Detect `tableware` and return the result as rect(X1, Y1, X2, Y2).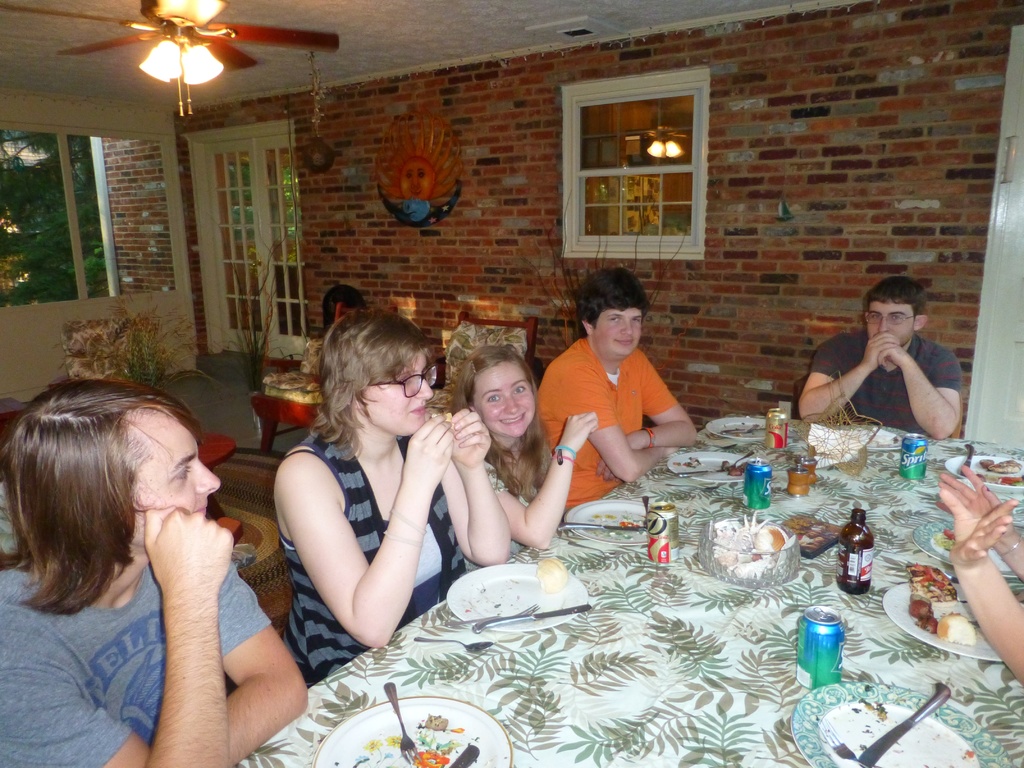
rect(705, 416, 766, 440).
